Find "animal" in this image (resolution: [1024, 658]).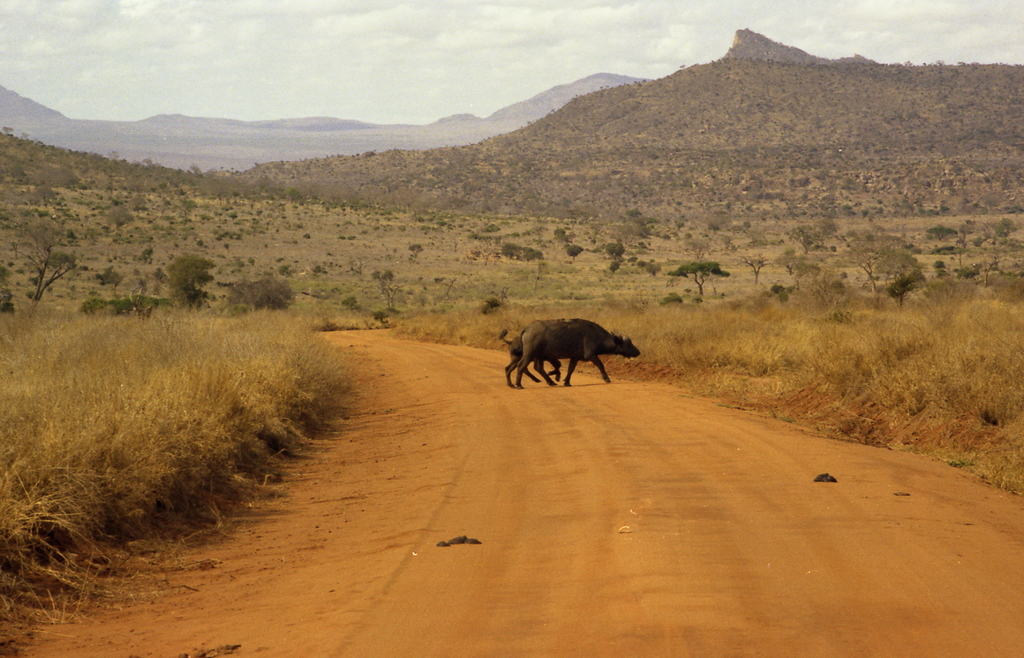
rect(498, 326, 566, 389).
